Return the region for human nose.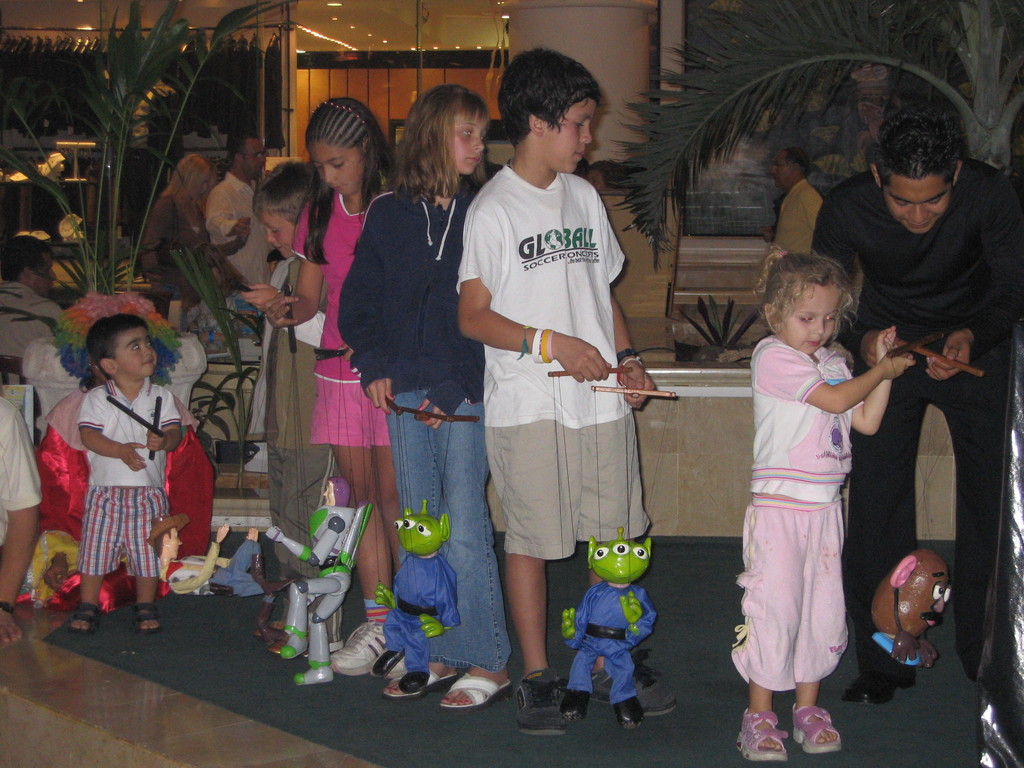
{"left": 906, "top": 207, "right": 934, "bottom": 225}.
